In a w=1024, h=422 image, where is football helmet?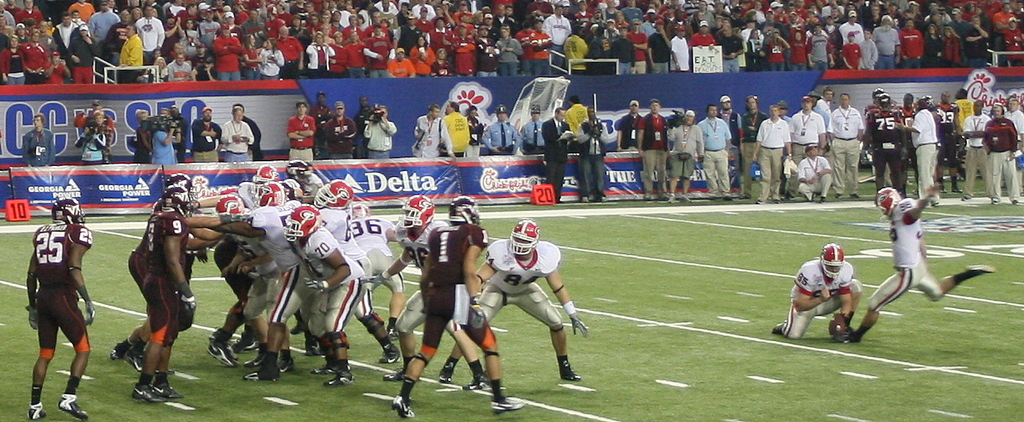
pyautogui.locateOnScreen(48, 199, 87, 226).
